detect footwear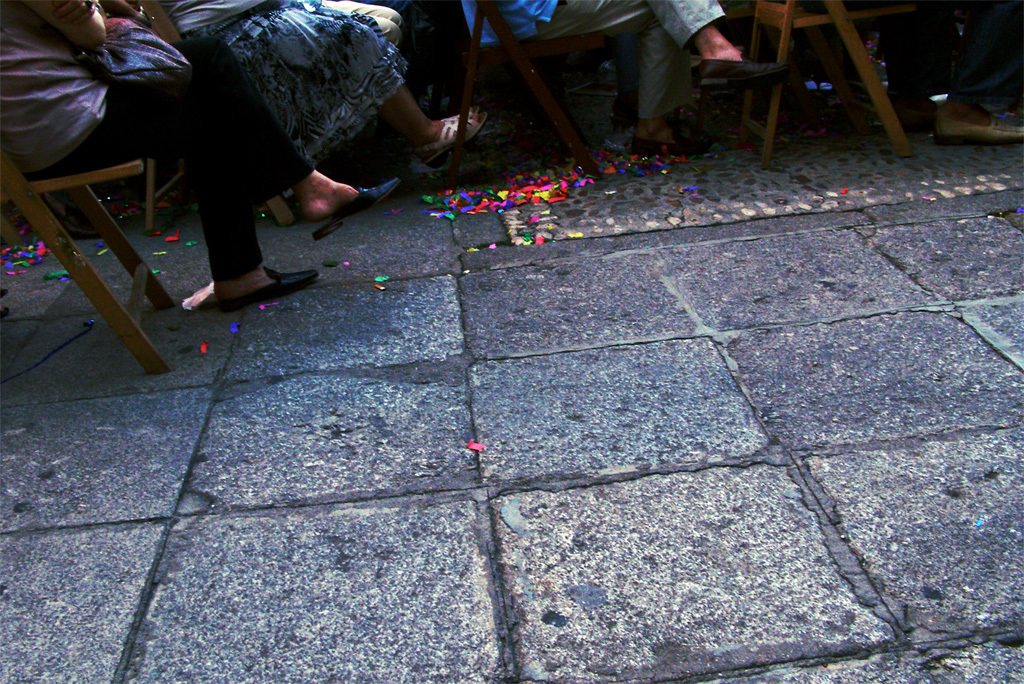
(x1=692, y1=54, x2=785, y2=90)
